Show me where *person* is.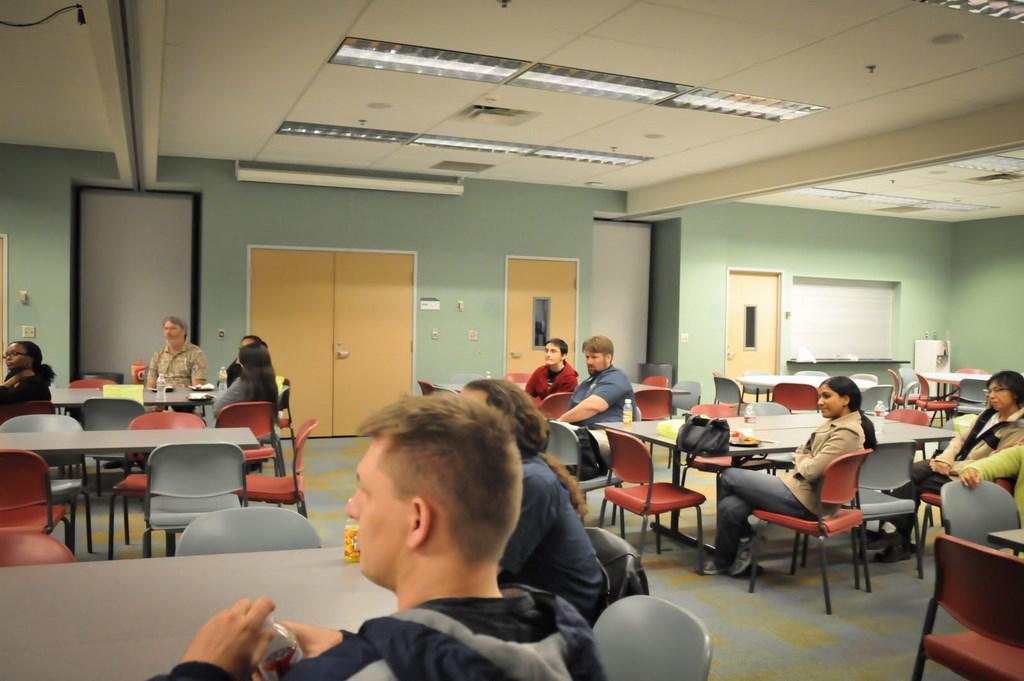
*person* is at (x1=142, y1=390, x2=617, y2=680).
